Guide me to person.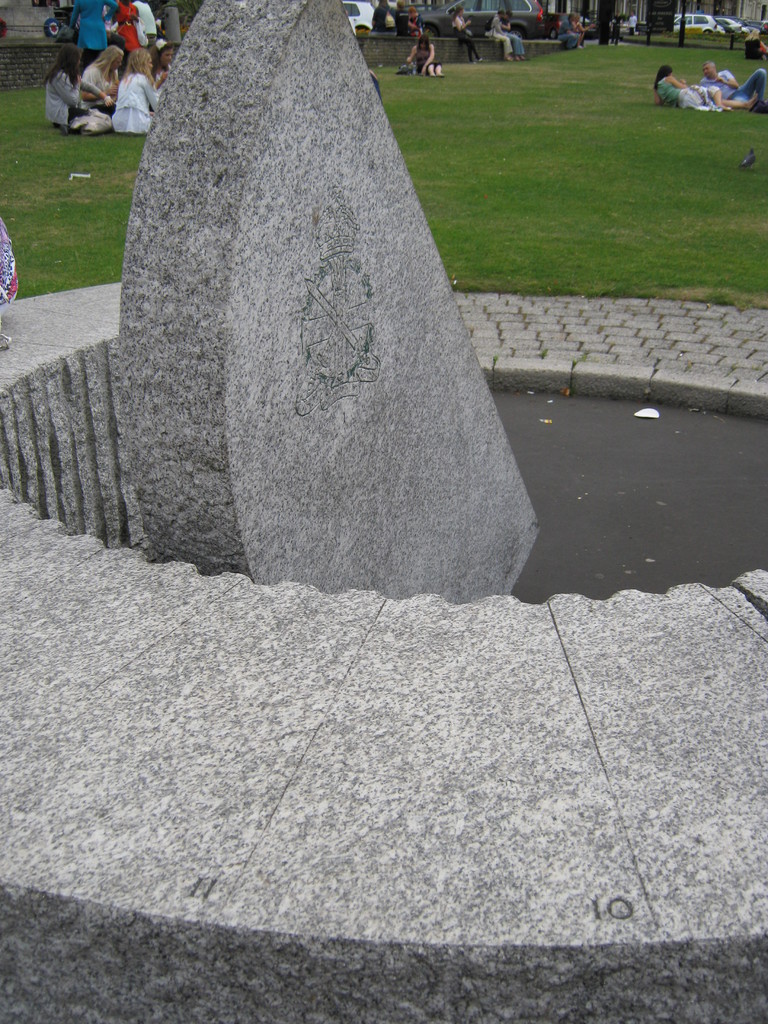
Guidance: (573, 10, 594, 46).
